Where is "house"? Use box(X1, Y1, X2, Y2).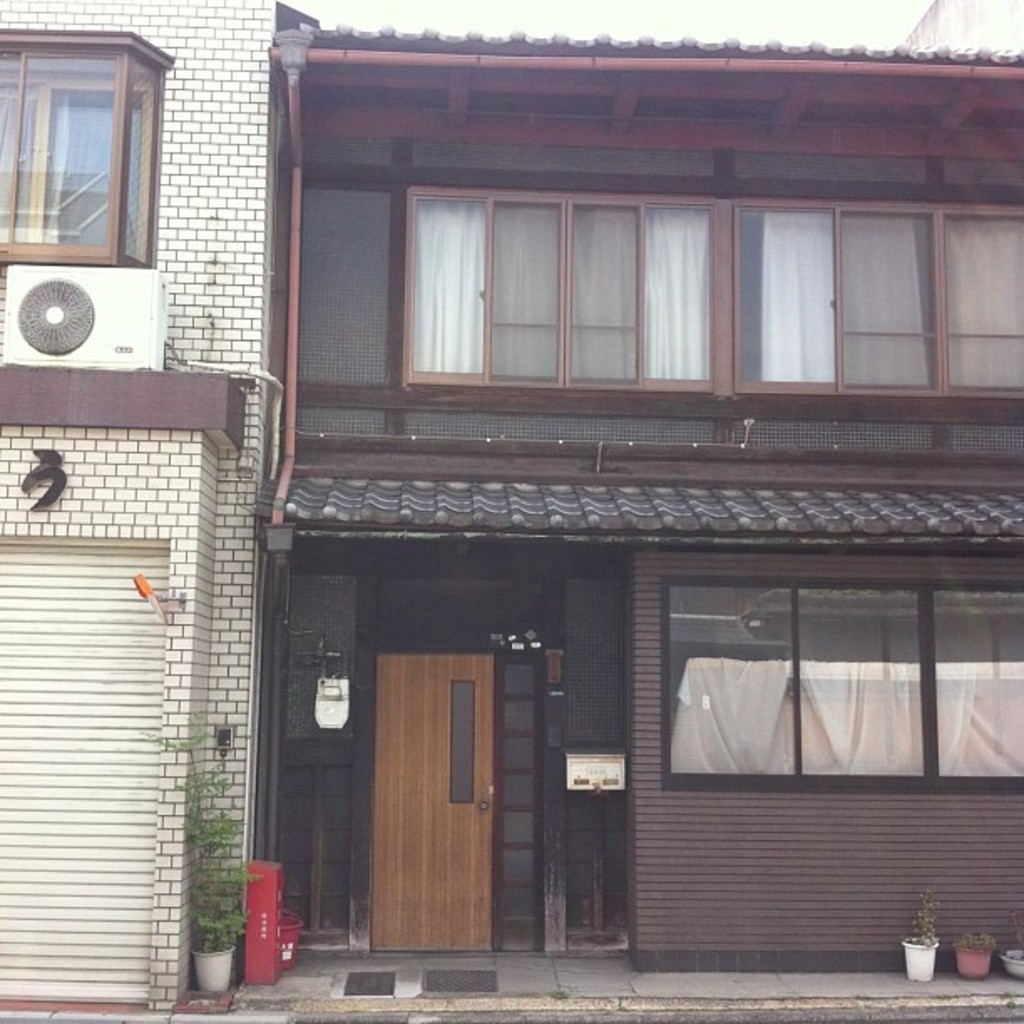
box(248, 17, 1014, 975).
